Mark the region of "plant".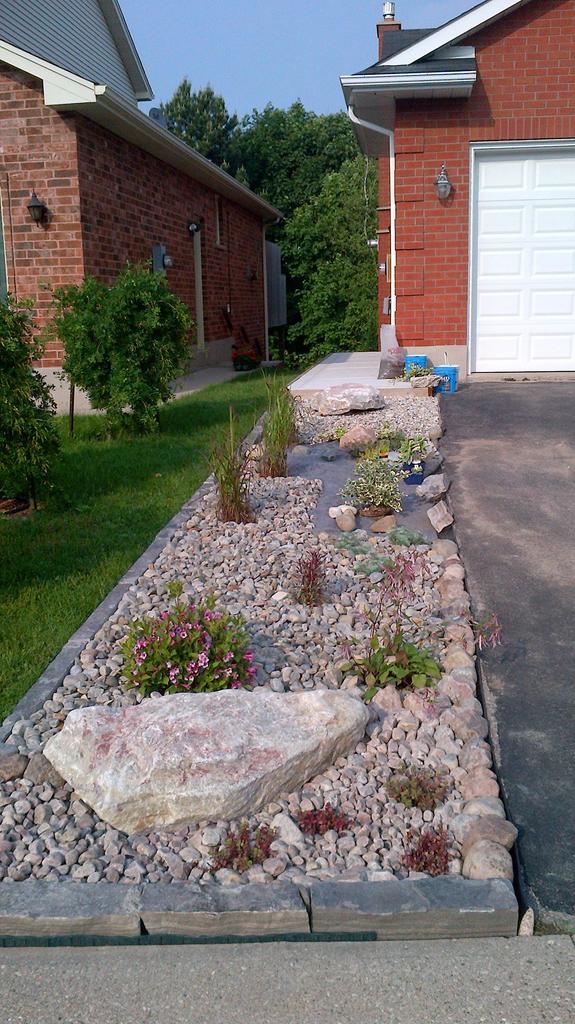
Region: [111,581,271,701].
